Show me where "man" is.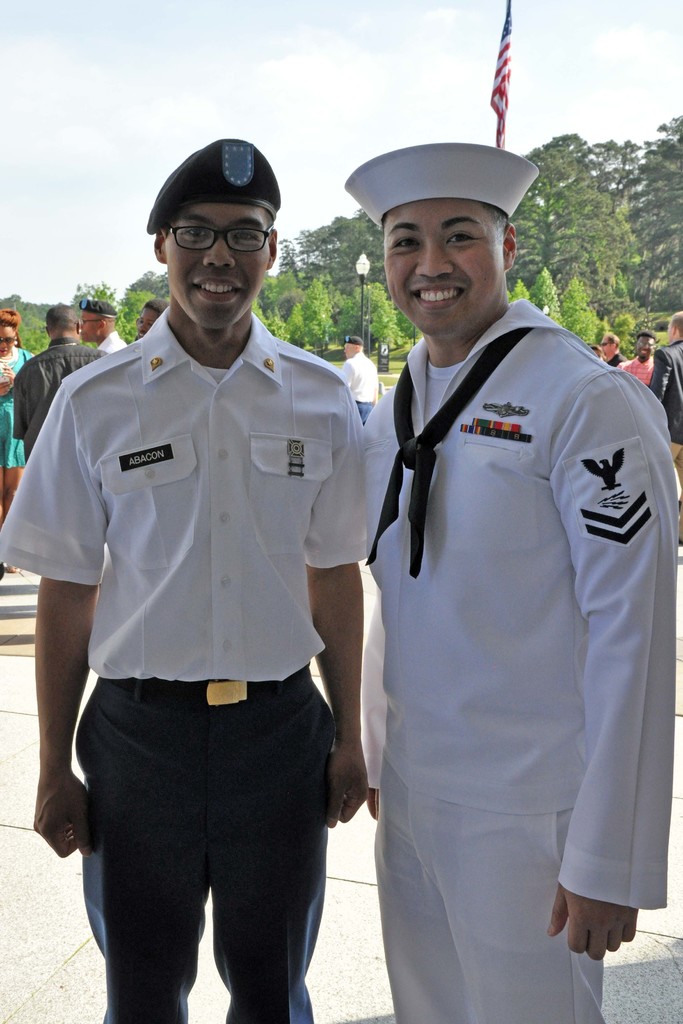
"man" is at {"left": 8, "top": 301, "right": 106, "bottom": 455}.
